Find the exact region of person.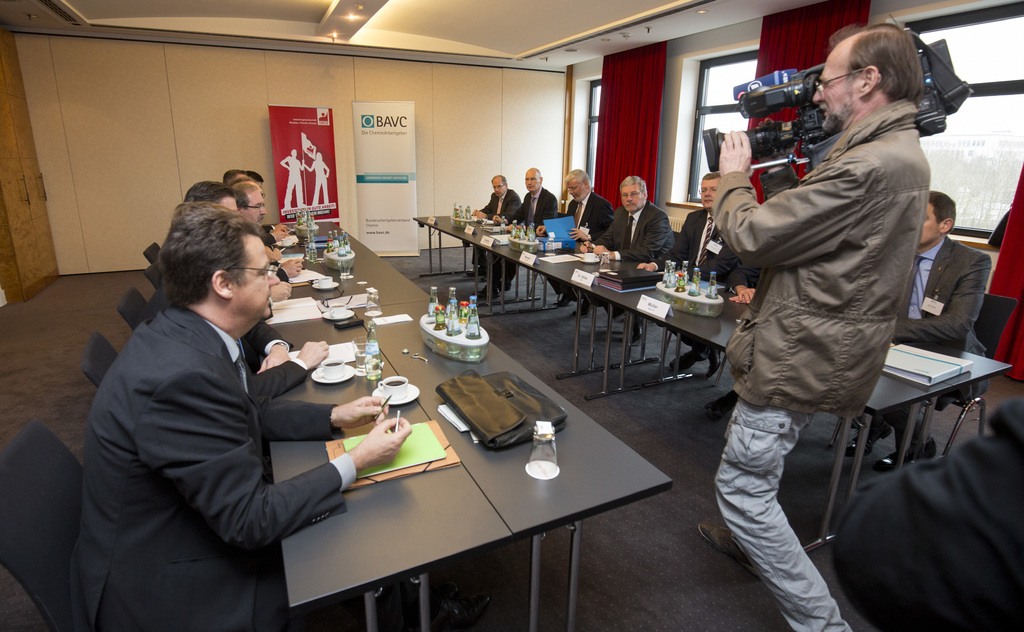
Exact region: locate(466, 178, 524, 274).
